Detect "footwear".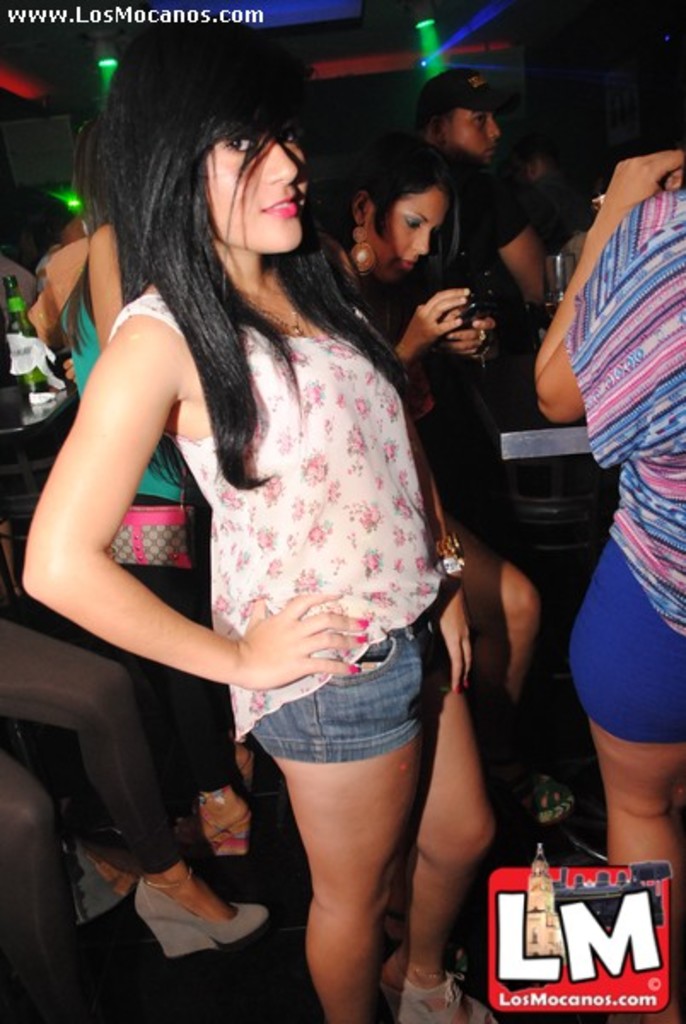
Detected at {"left": 126, "top": 869, "right": 276, "bottom": 956}.
